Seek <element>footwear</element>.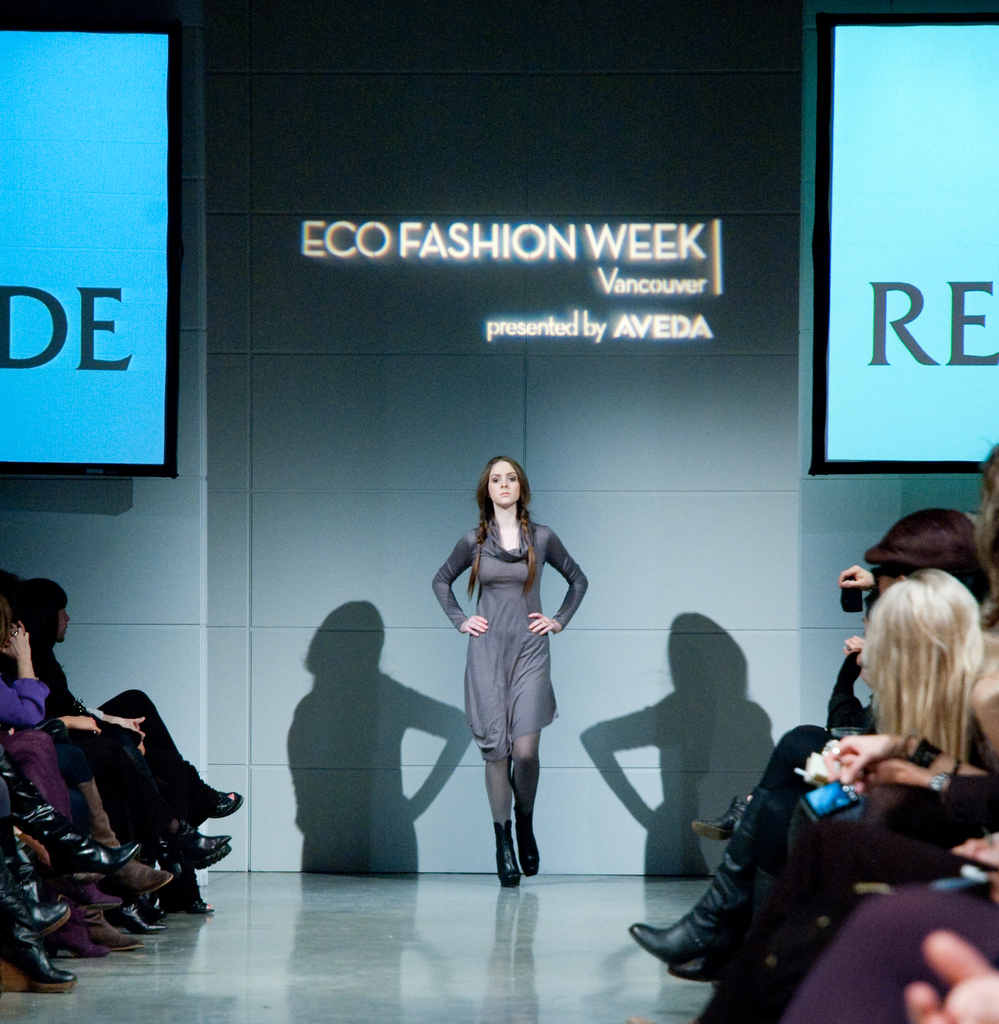
bbox=[664, 955, 727, 979].
